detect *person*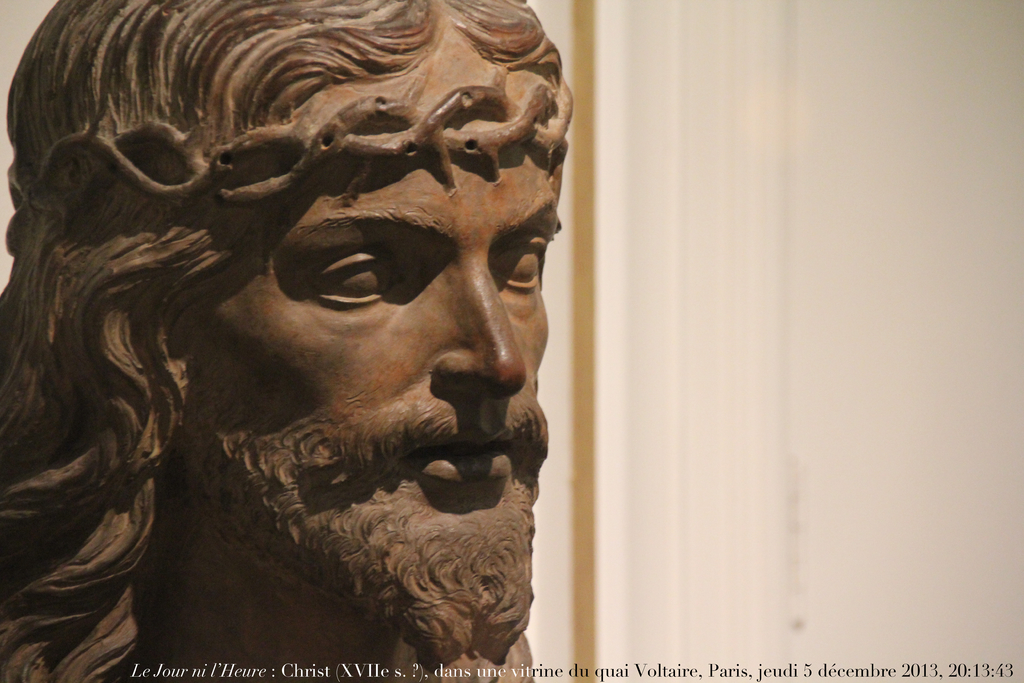
left=43, top=3, right=648, bottom=682
